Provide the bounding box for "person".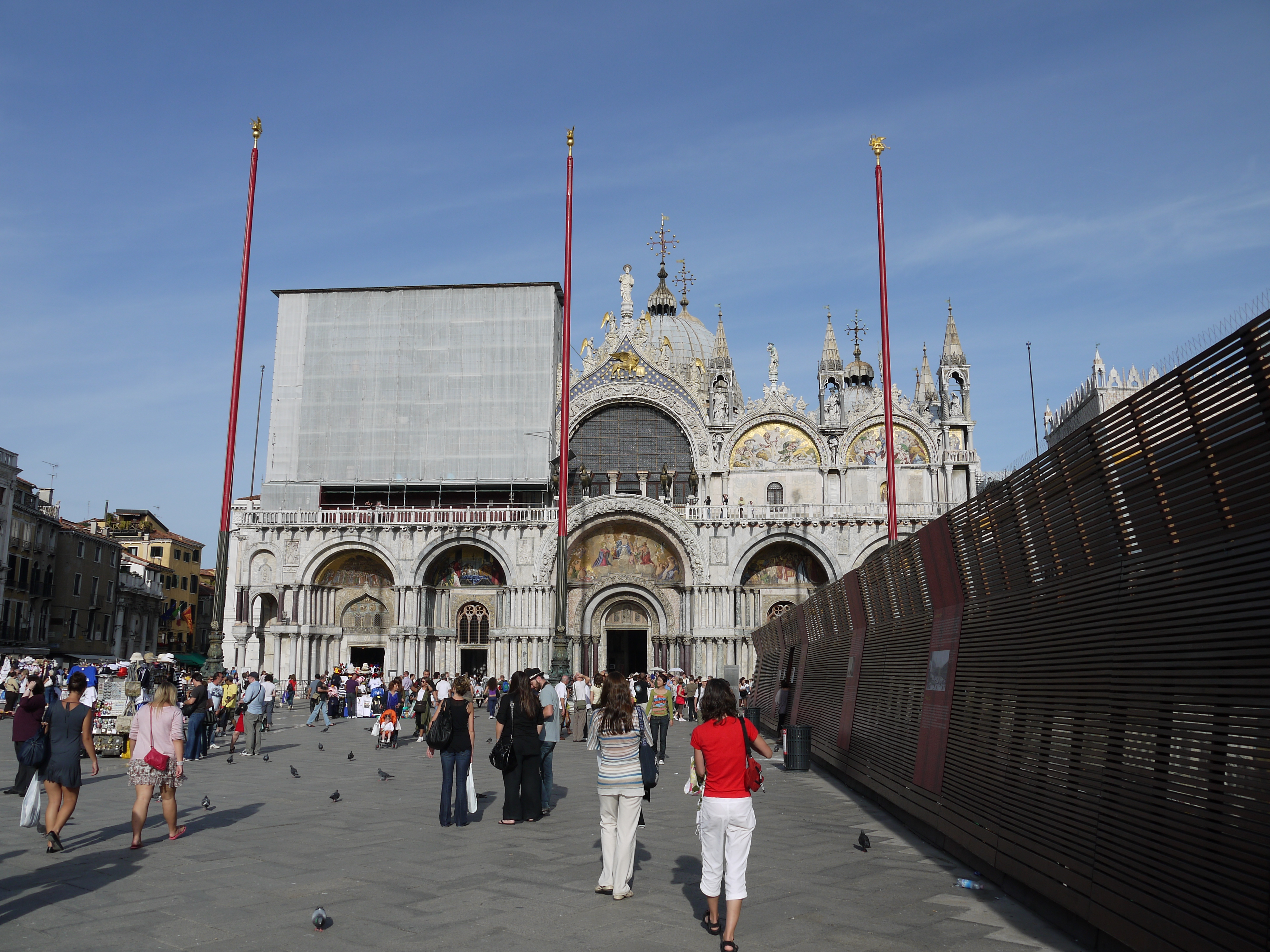
39/216/61/269.
